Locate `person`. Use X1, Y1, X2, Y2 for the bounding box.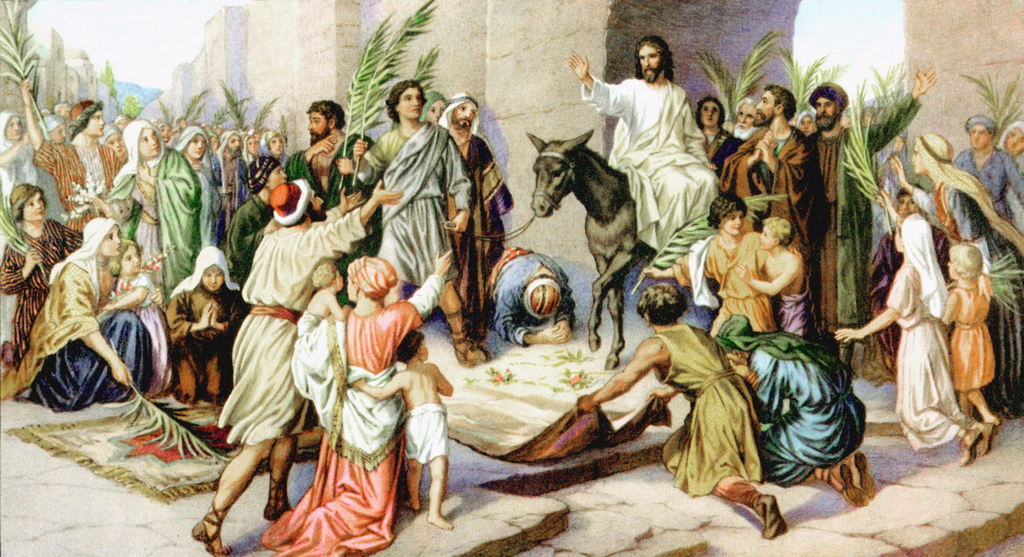
250, 129, 283, 178.
